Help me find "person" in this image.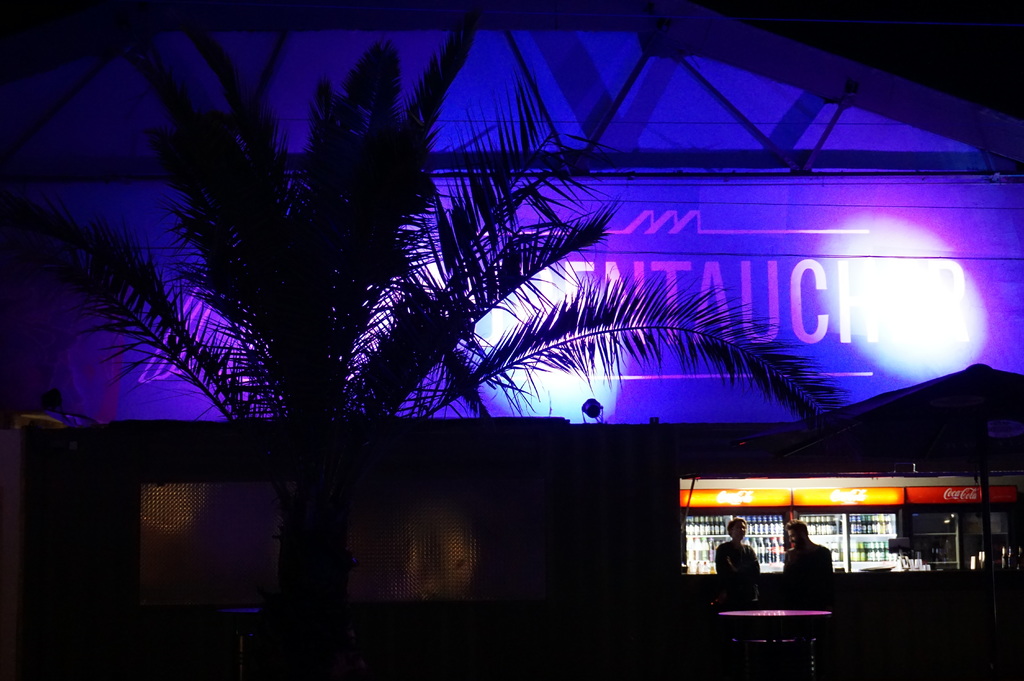
Found it: 787 531 852 620.
